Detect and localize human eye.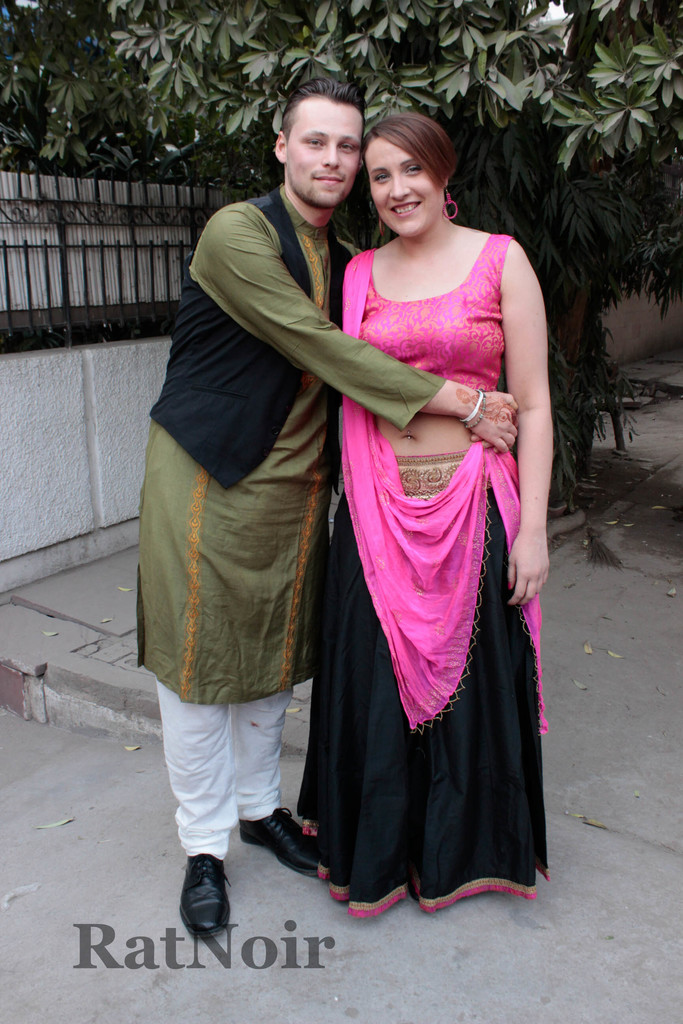
Localized at left=301, top=137, right=329, bottom=151.
